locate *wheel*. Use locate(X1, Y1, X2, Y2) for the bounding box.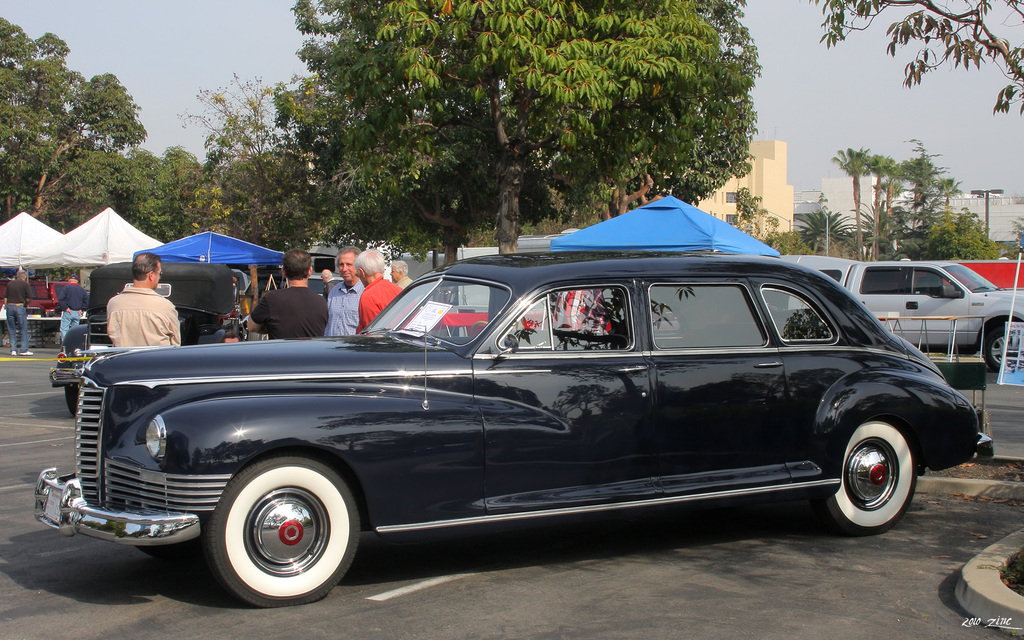
locate(978, 319, 1013, 367).
